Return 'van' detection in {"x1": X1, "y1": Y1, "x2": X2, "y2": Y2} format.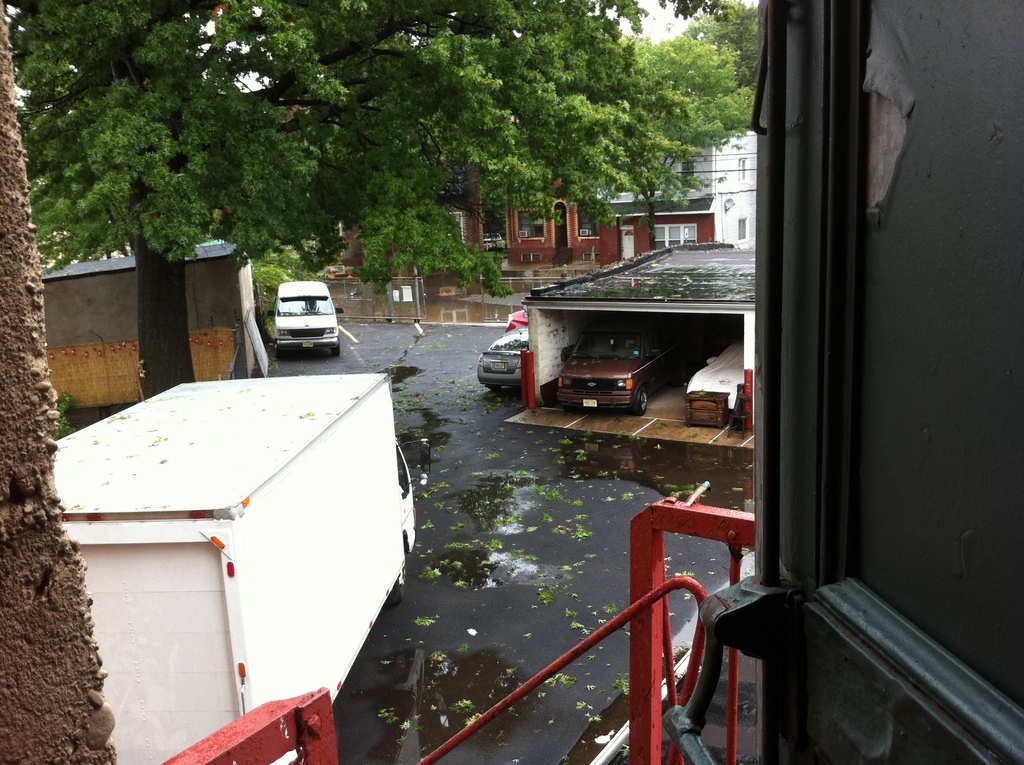
{"x1": 268, "y1": 279, "x2": 344, "y2": 362}.
